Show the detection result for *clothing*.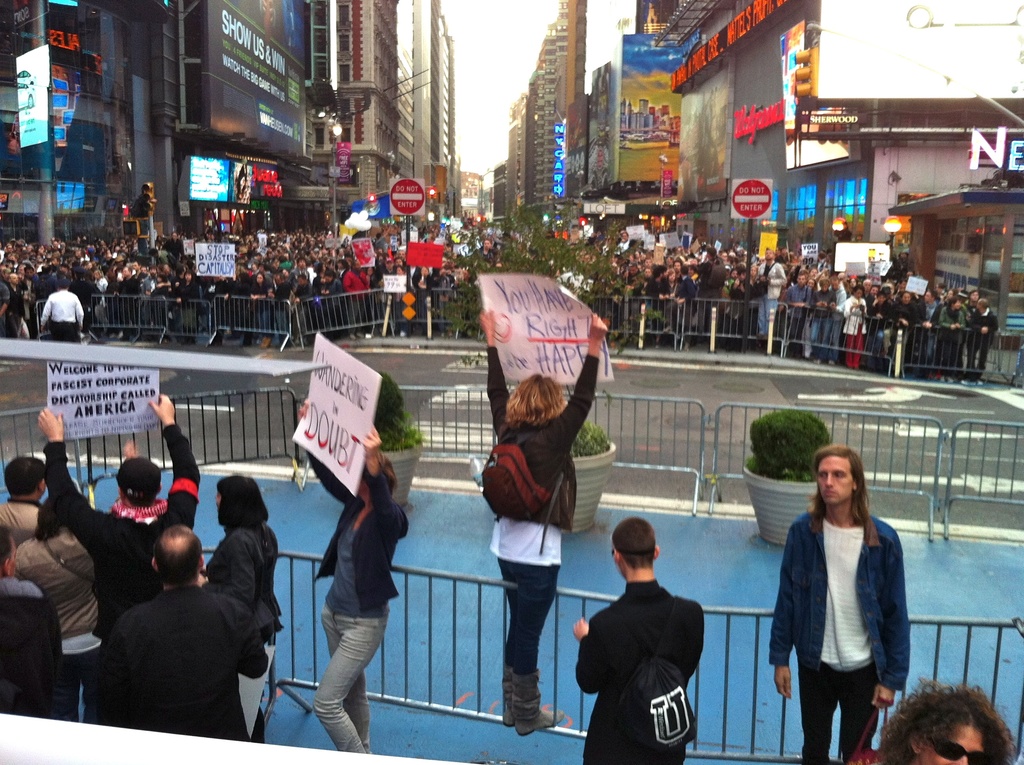
[786,282,807,327].
